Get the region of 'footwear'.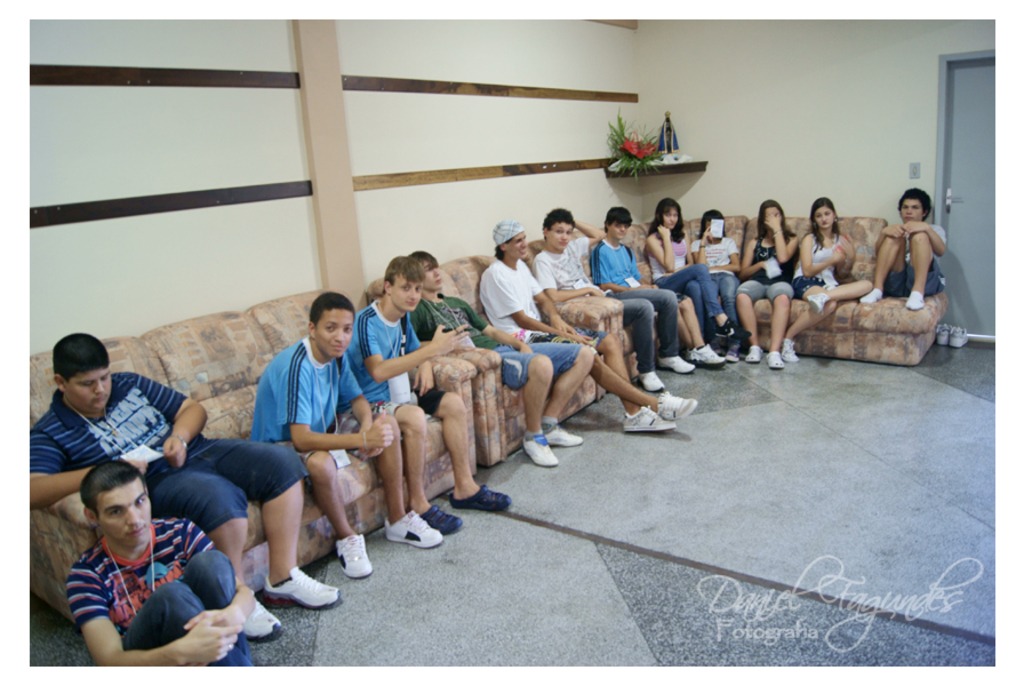
<region>619, 406, 677, 434</region>.
